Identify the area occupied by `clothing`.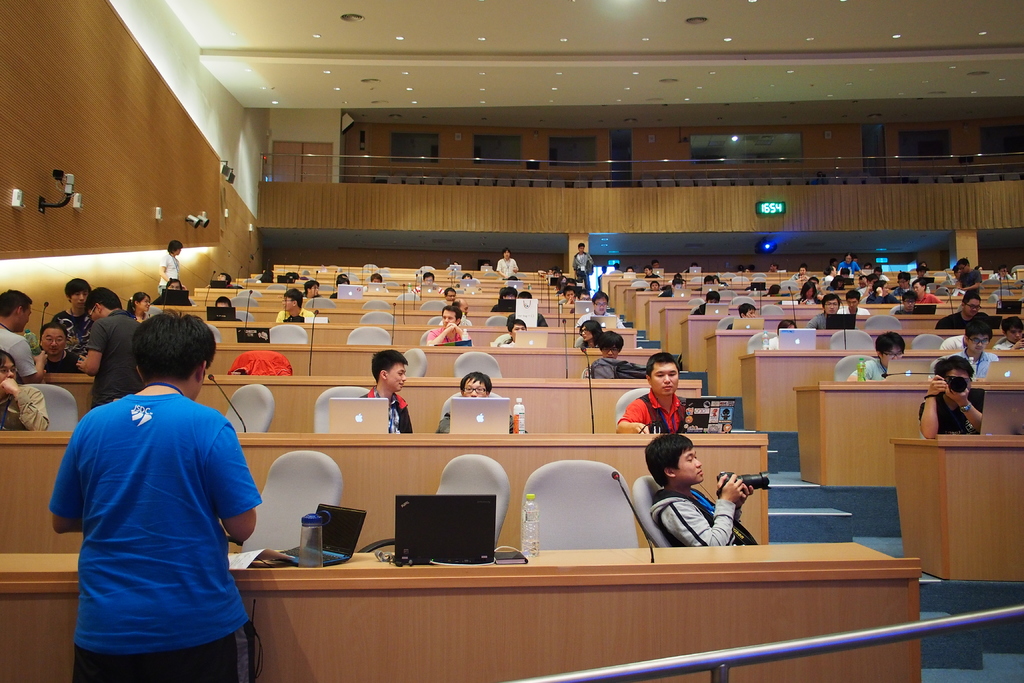
Area: [x1=836, y1=260, x2=860, y2=276].
